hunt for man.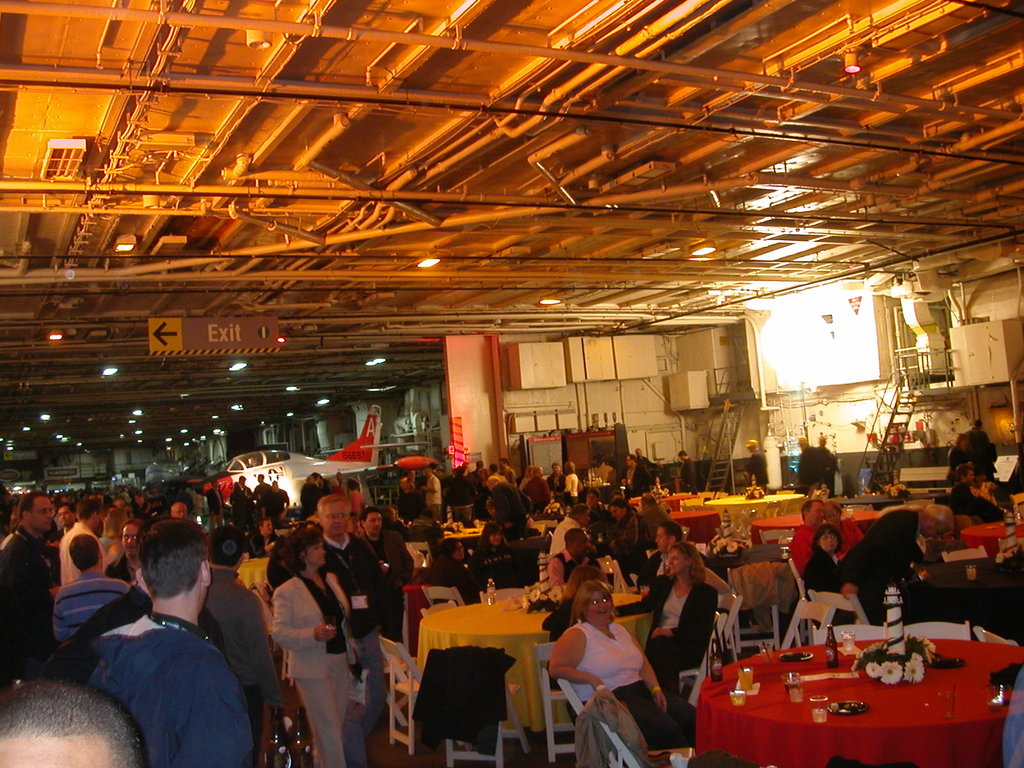
Hunted down at region(202, 478, 224, 519).
